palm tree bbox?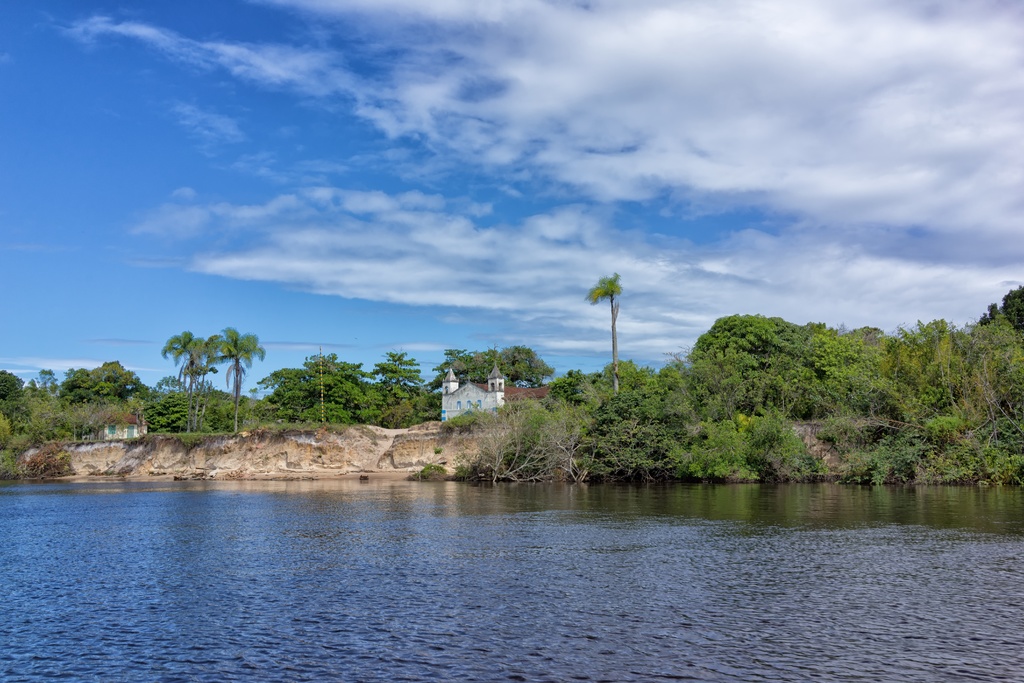
[362,352,432,429]
